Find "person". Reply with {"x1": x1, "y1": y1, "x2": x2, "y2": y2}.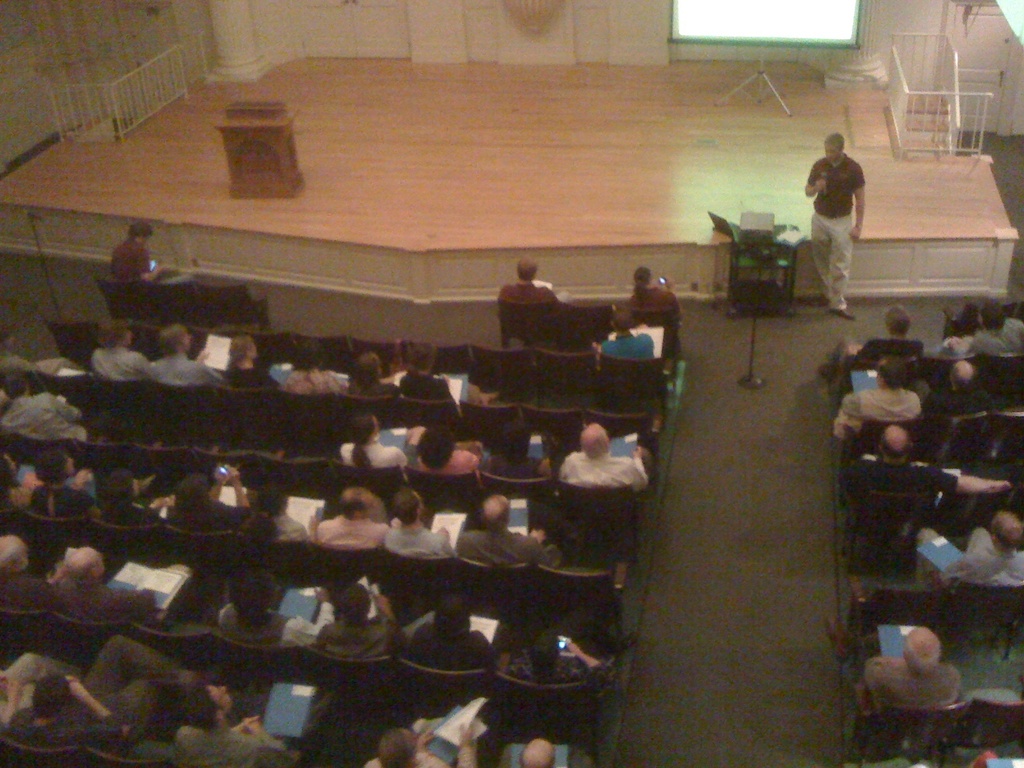
{"x1": 625, "y1": 260, "x2": 684, "y2": 310}.
